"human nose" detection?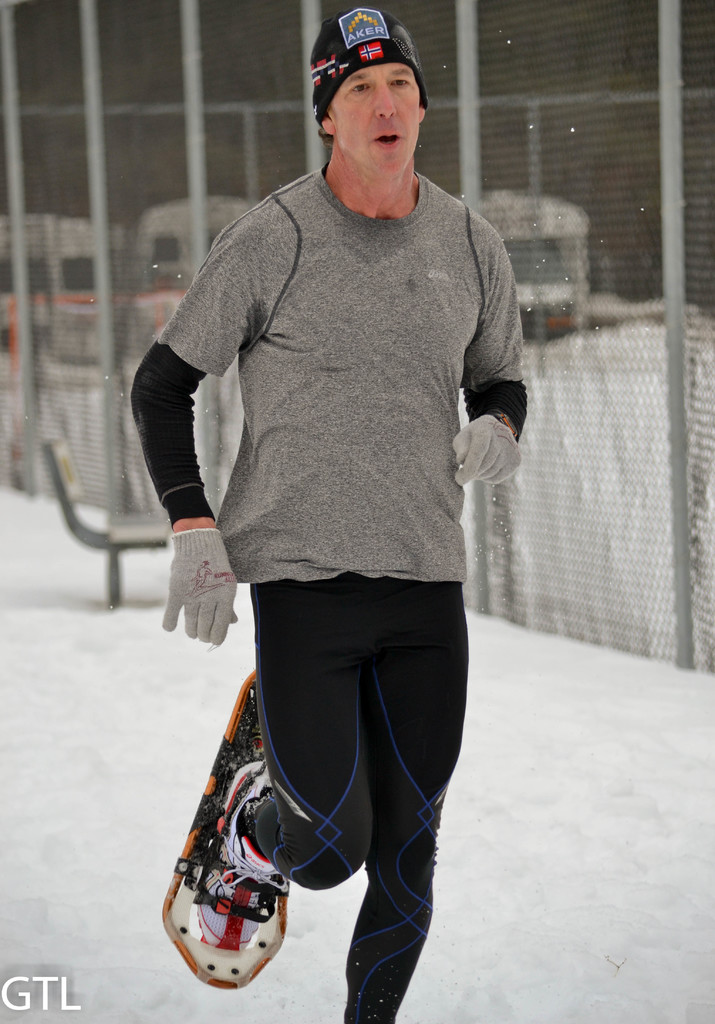
[x1=378, y1=79, x2=395, y2=119]
